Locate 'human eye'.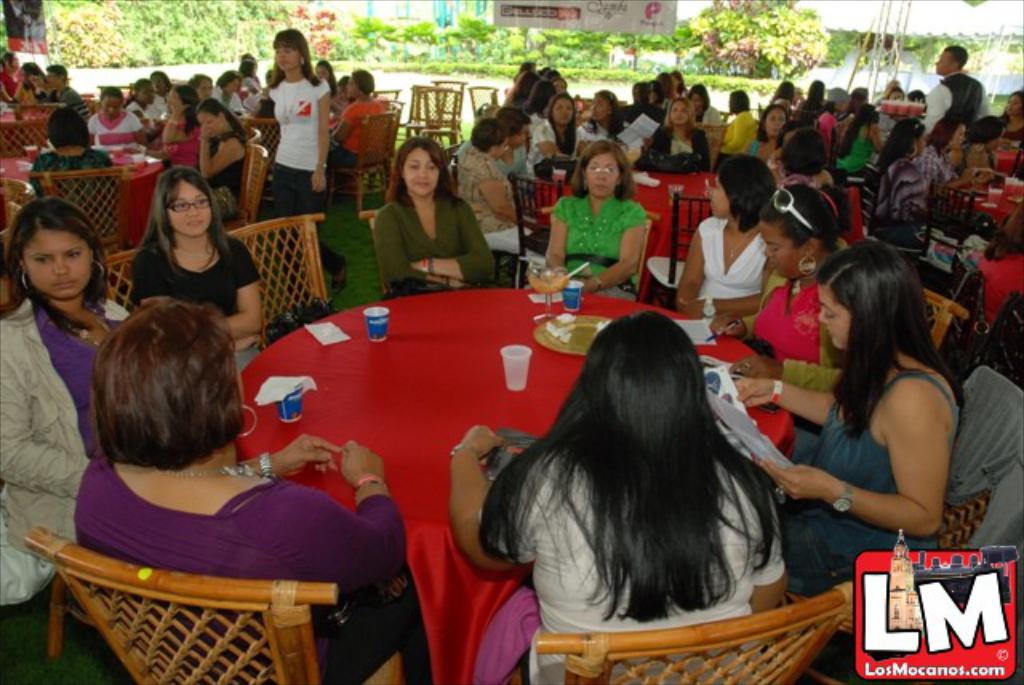
Bounding box: pyautogui.locateOnScreen(427, 162, 435, 166).
